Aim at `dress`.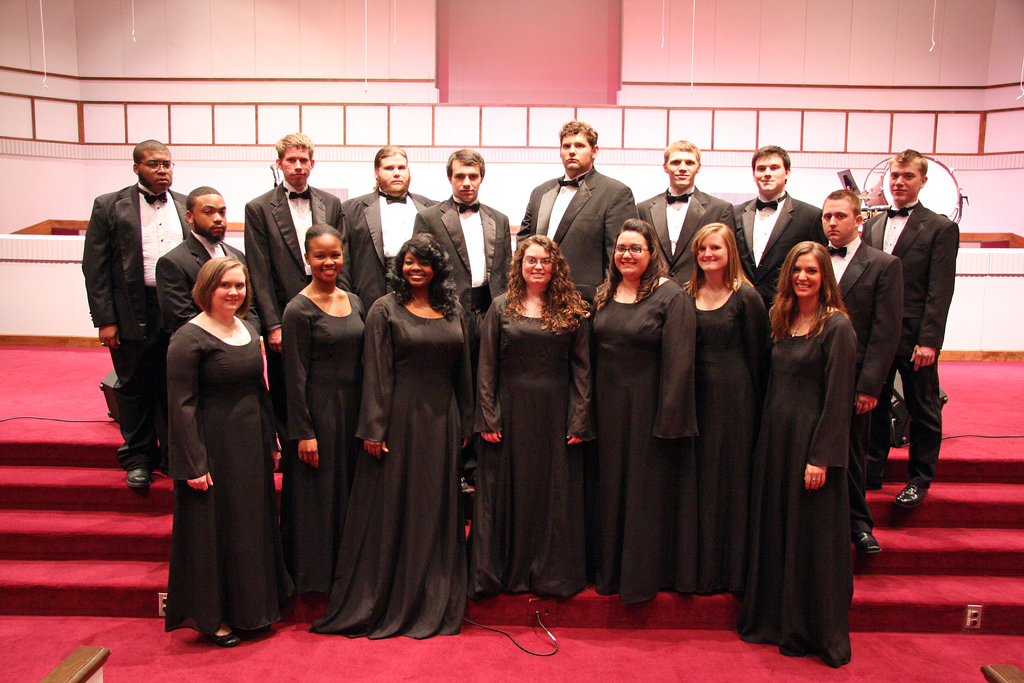
Aimed at 756:283:866:634.
